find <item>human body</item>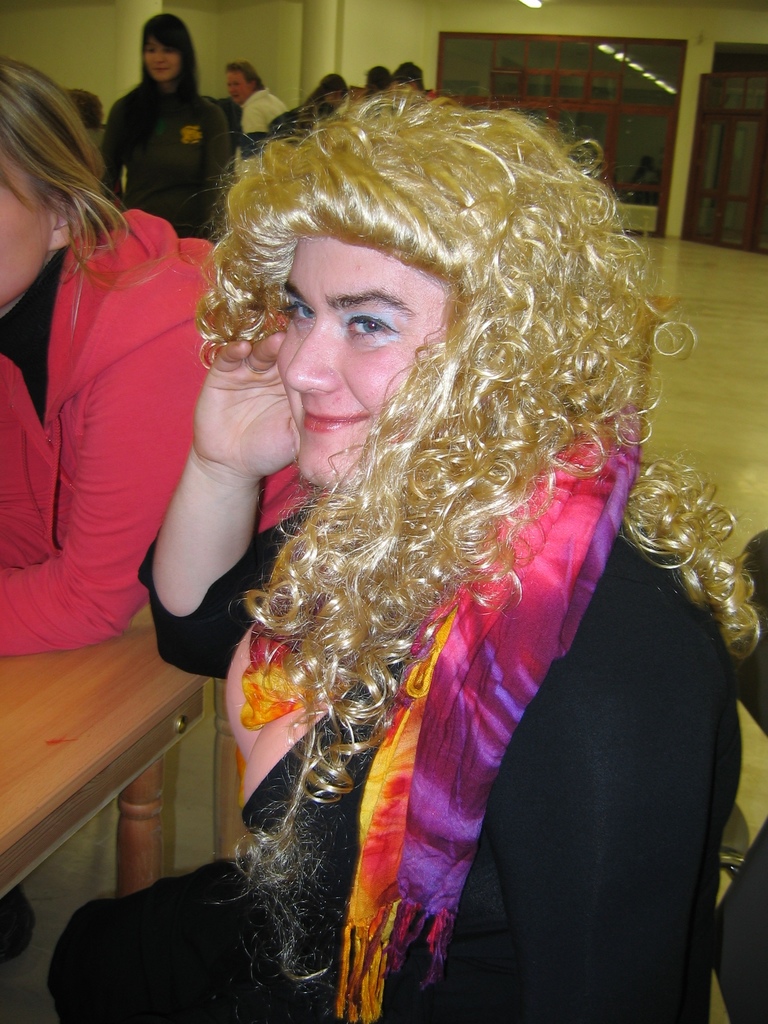
box(0, 195, 233, 652)
